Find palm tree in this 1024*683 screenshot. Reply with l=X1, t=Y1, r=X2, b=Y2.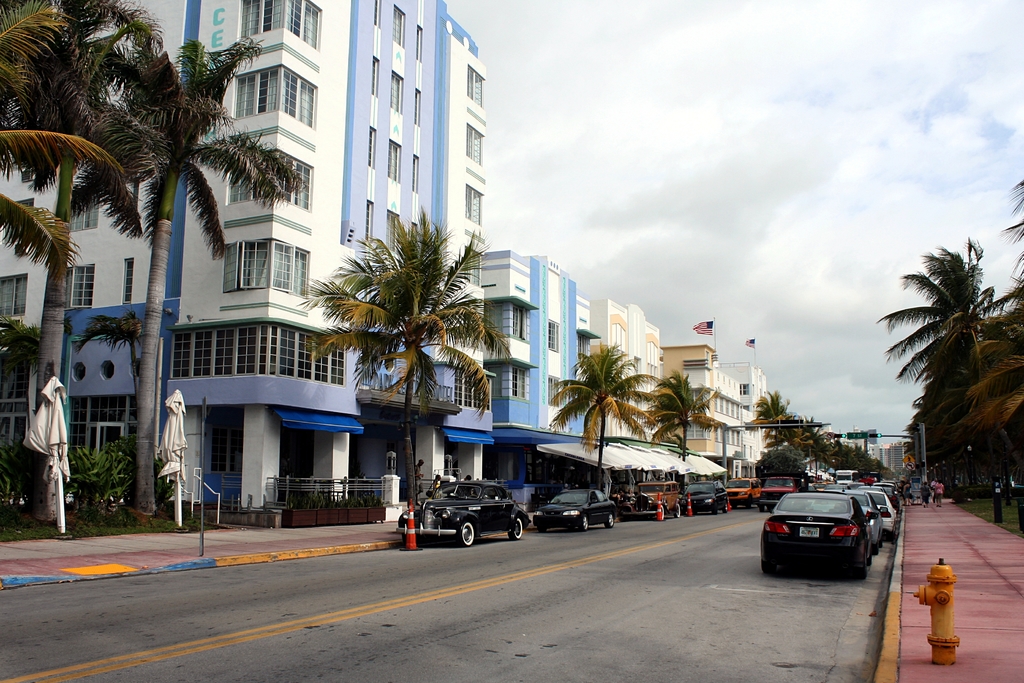
l=644, t=369, r=724, b=472.
